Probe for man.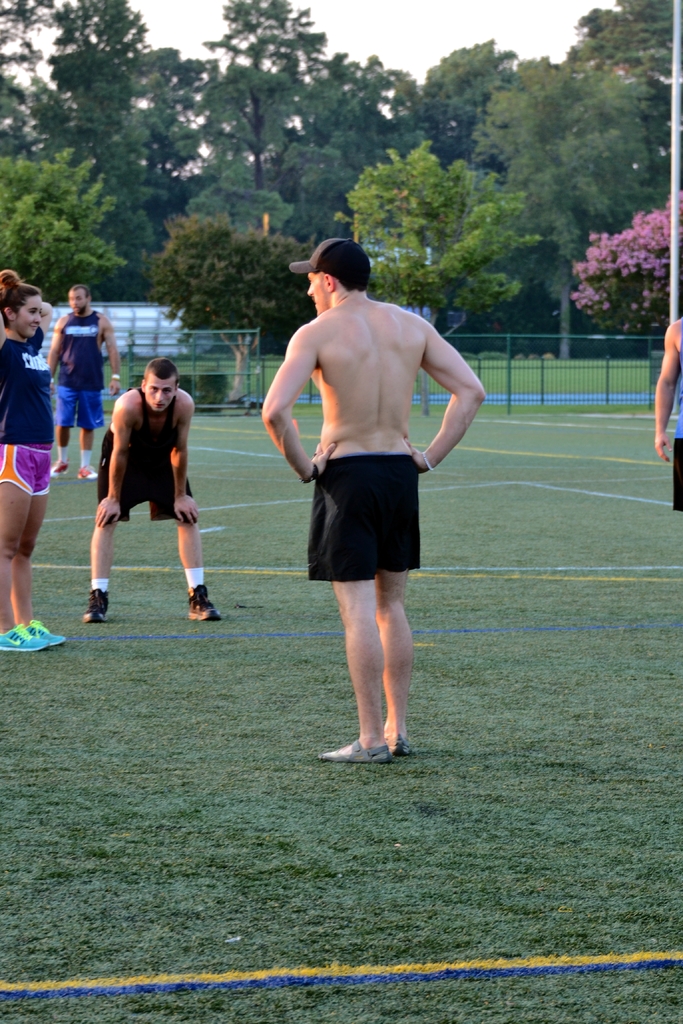
Probe result: {"x1": 260, "y1": 248, "x2": 479, "y2": 759}.
